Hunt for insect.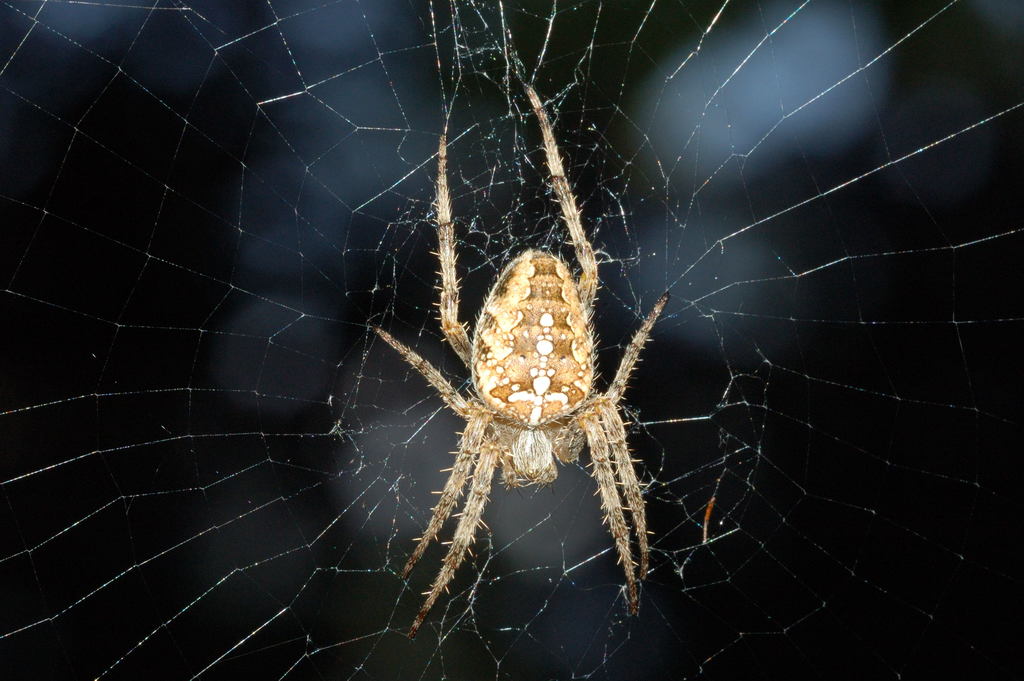
Hunted down at [x1=372, y1=83, x2=674, y2=632].
